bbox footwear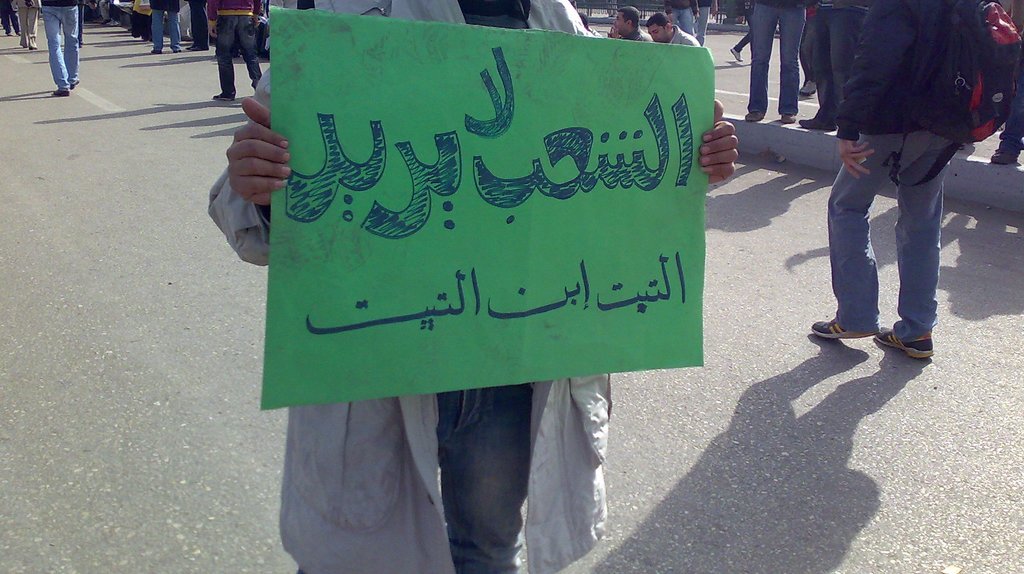
781 113 794 122
